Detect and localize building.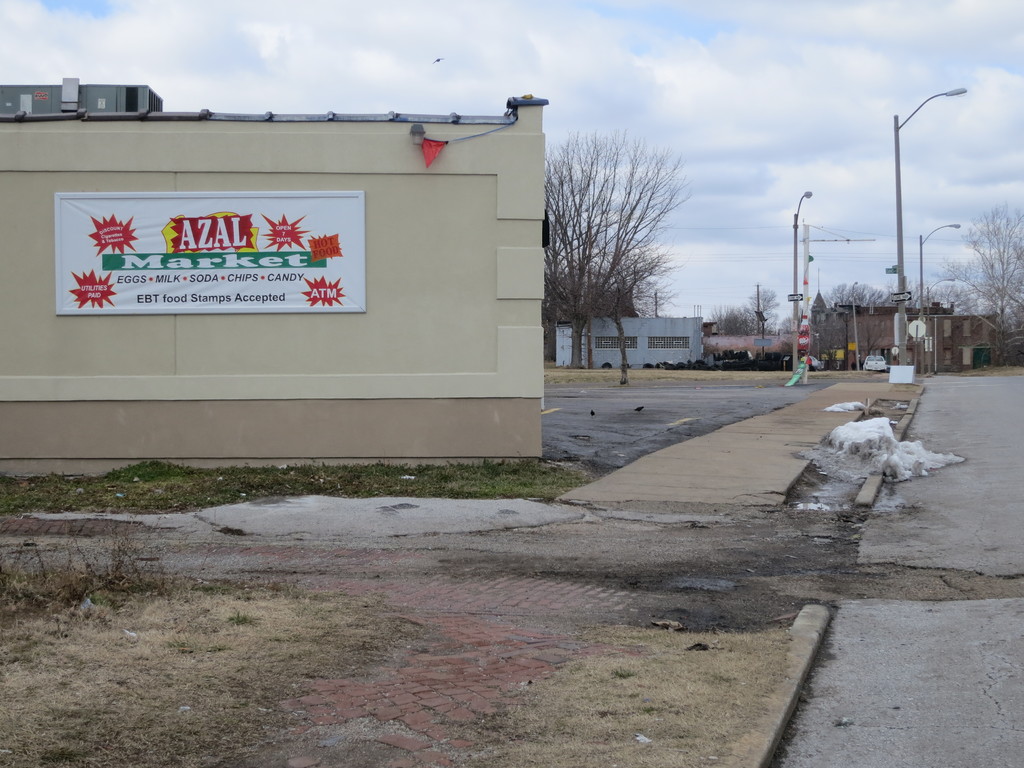
Localized at left=0, top=72, right=558, bottom=503.
